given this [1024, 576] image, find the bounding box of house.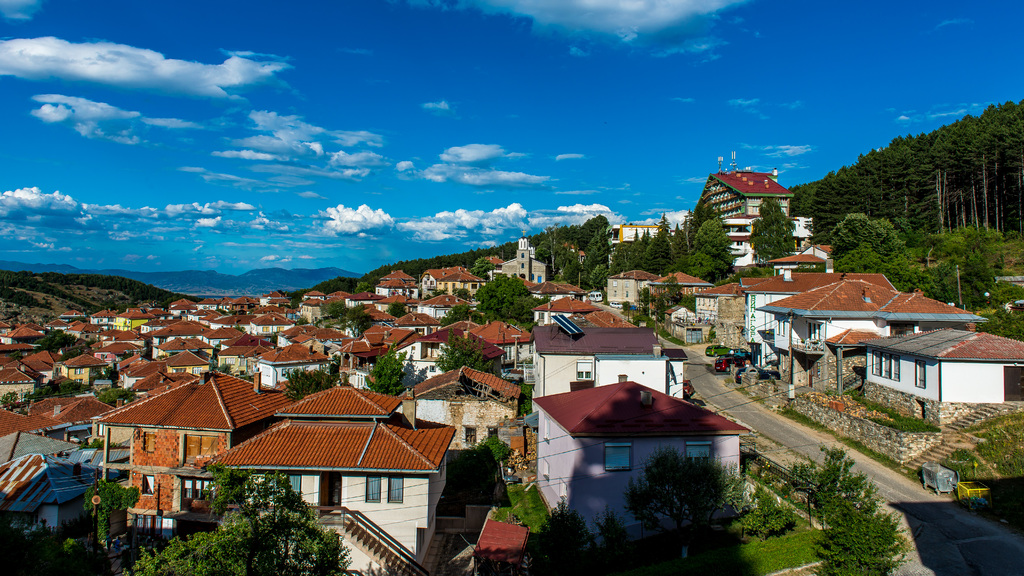
select_region(879, 285, 977, 340).
